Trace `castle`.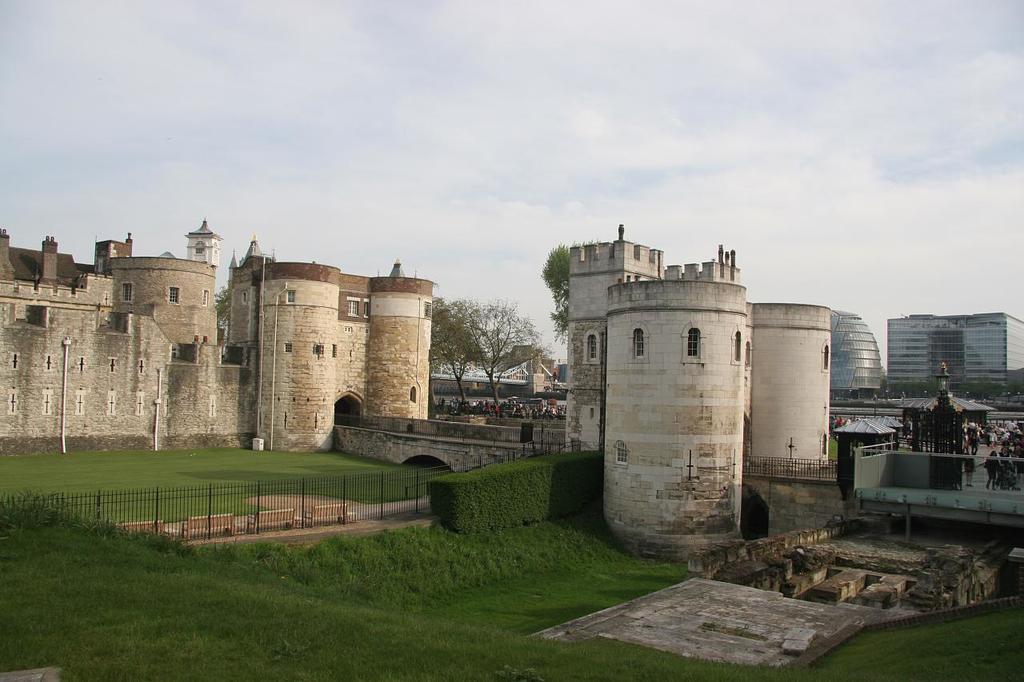
Traced to left=558, top=224, right=826, bottom=565.
